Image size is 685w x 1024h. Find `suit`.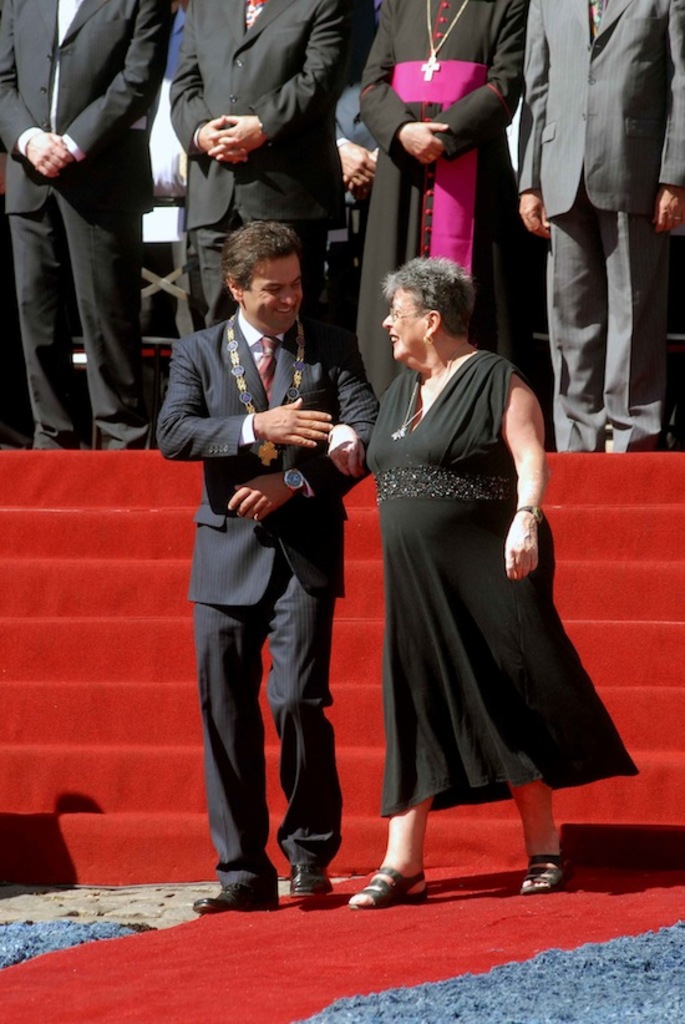
(left=167, top=0, right=345, bottom=338).
